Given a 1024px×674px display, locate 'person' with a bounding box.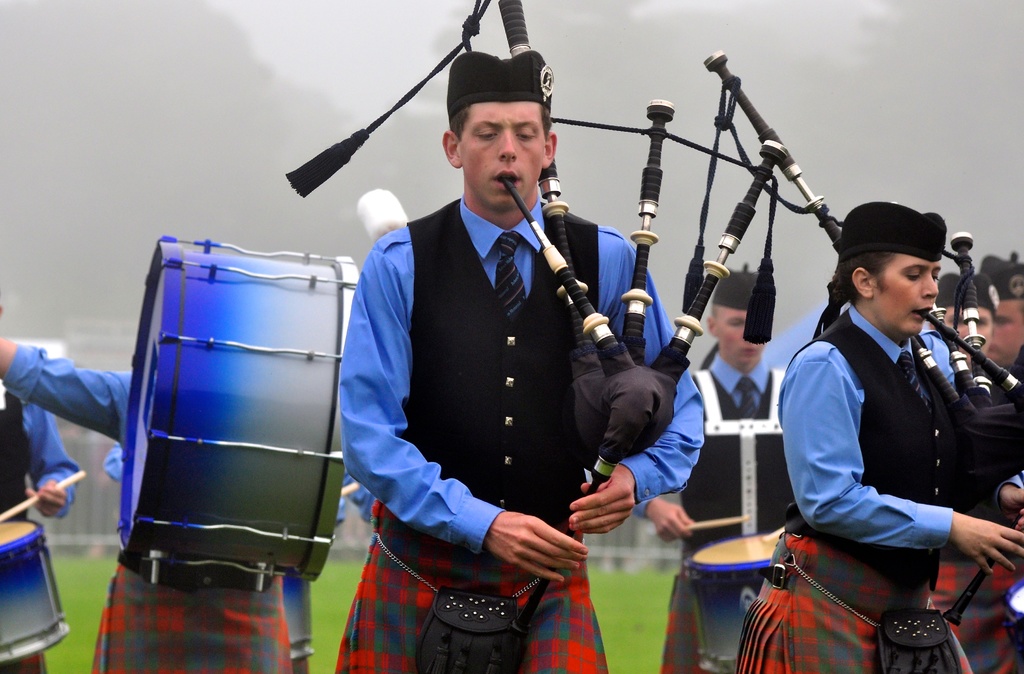
Located: [335, 52, 707, 673].
